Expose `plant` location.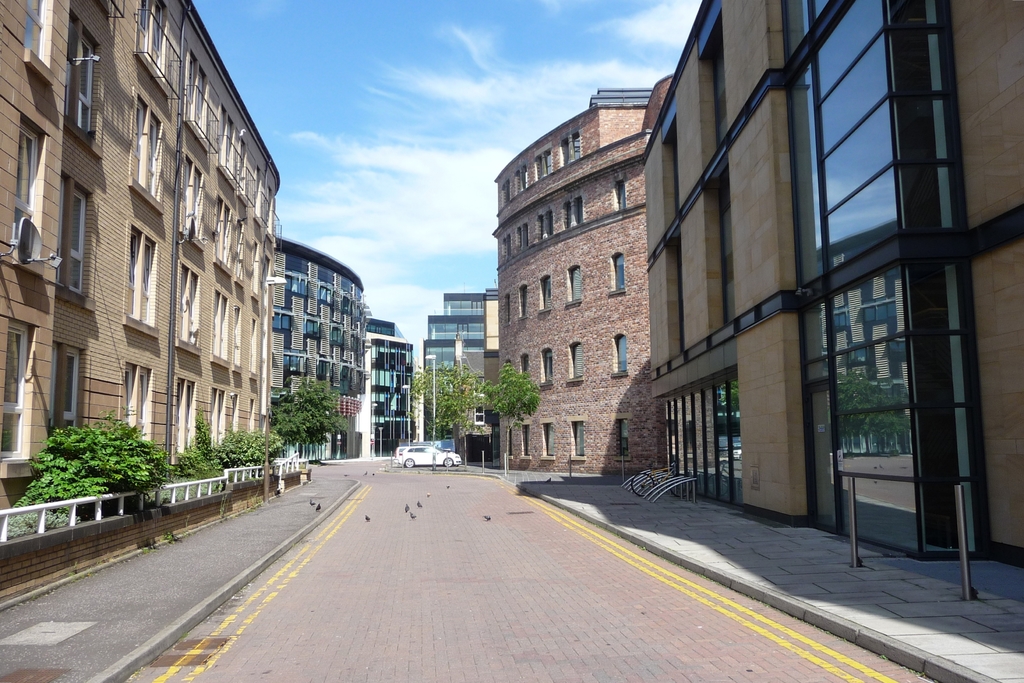
Exposed at 12,400,165,526.
